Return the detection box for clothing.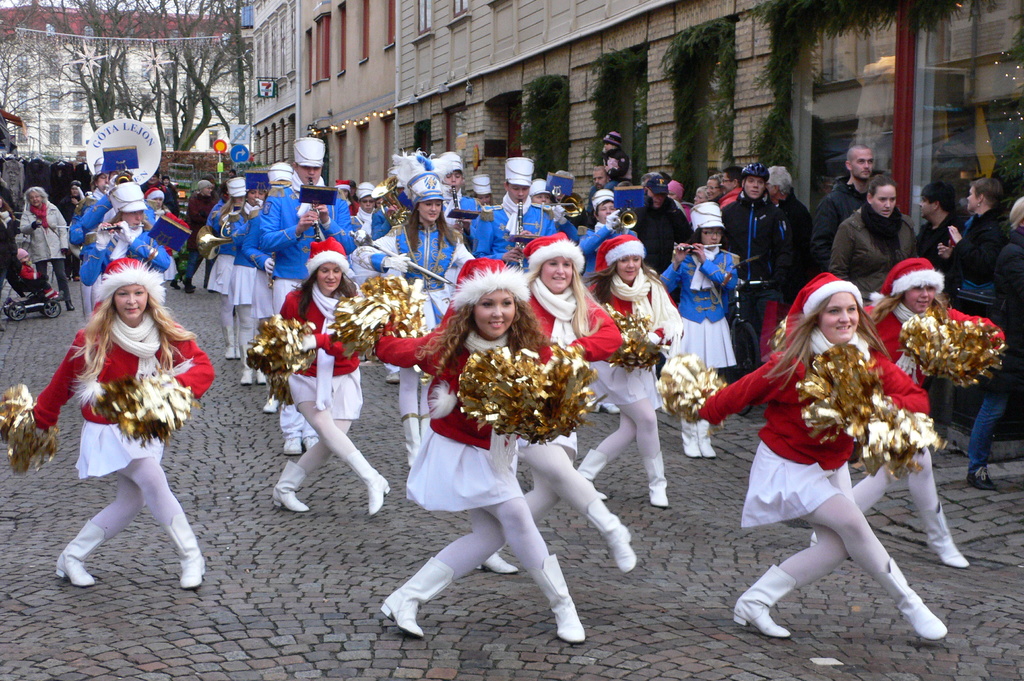
Rect(24, 264, 60, 307).
